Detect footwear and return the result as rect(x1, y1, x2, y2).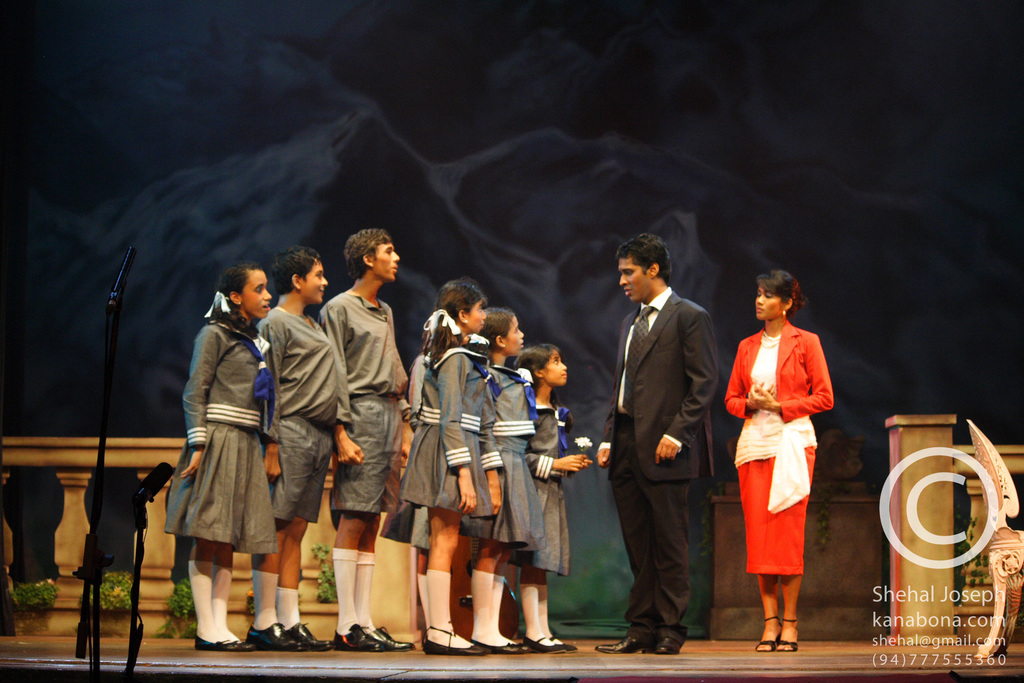
rect(591, 630, 646, 657).
